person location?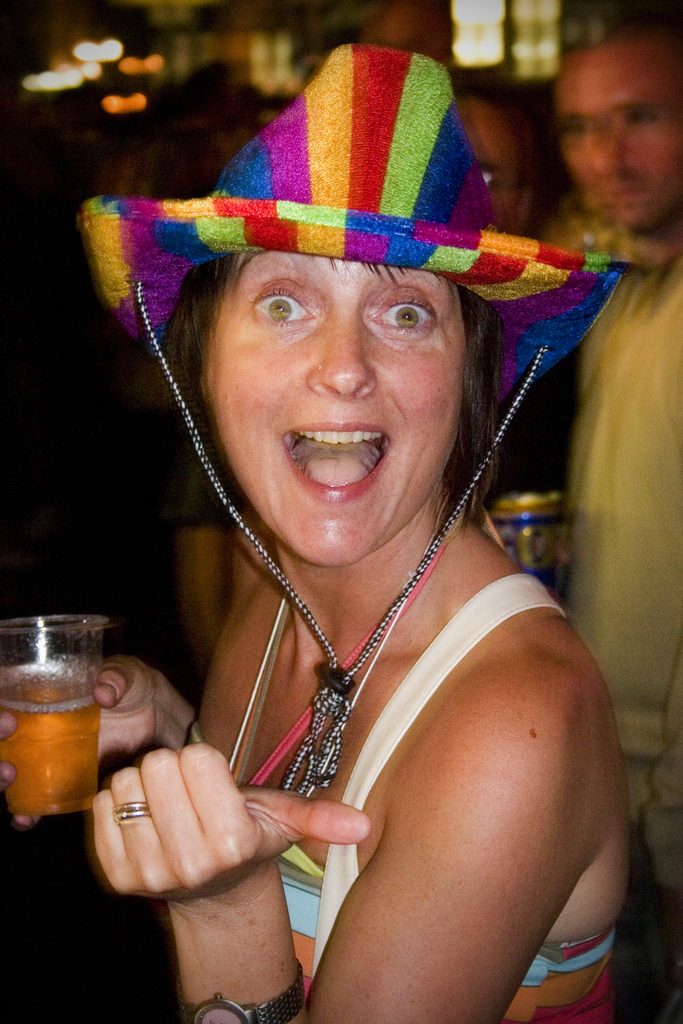
box(0, 39, 652, 1023)
